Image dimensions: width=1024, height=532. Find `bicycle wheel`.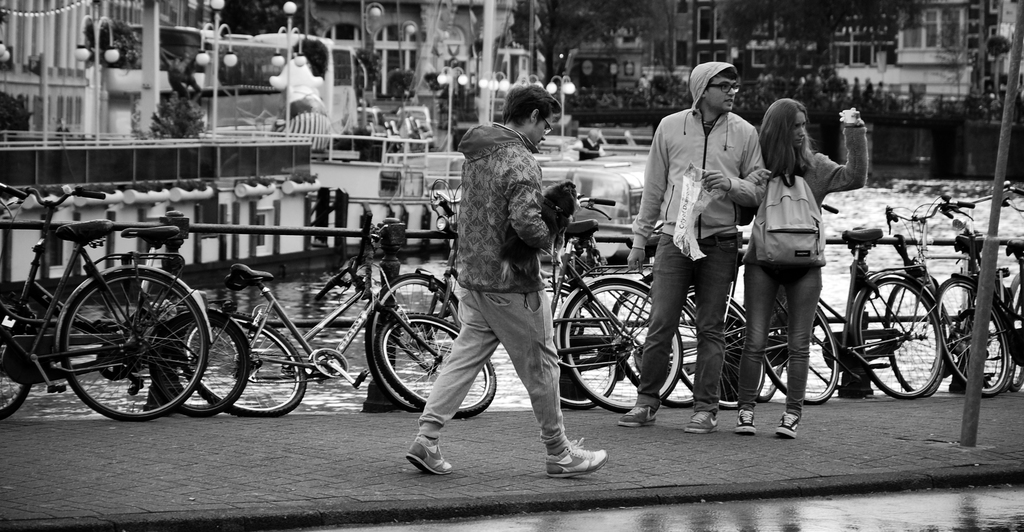
crop(619, 264, 707, 412).
